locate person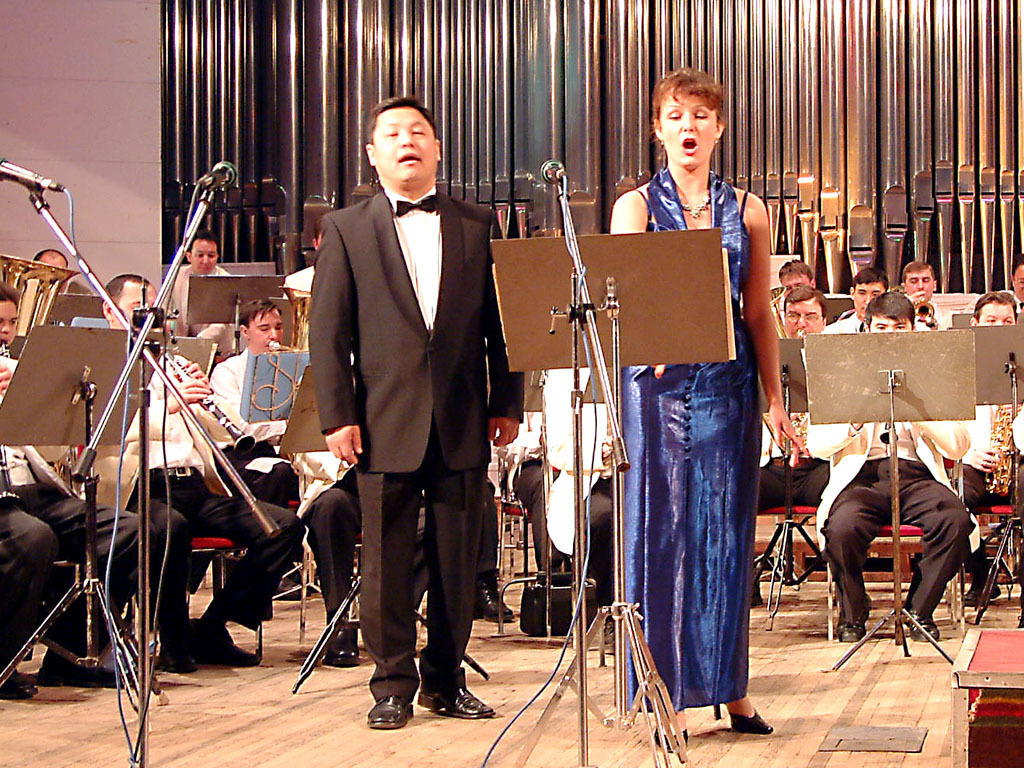
rect(808, 287, 981, 646)
